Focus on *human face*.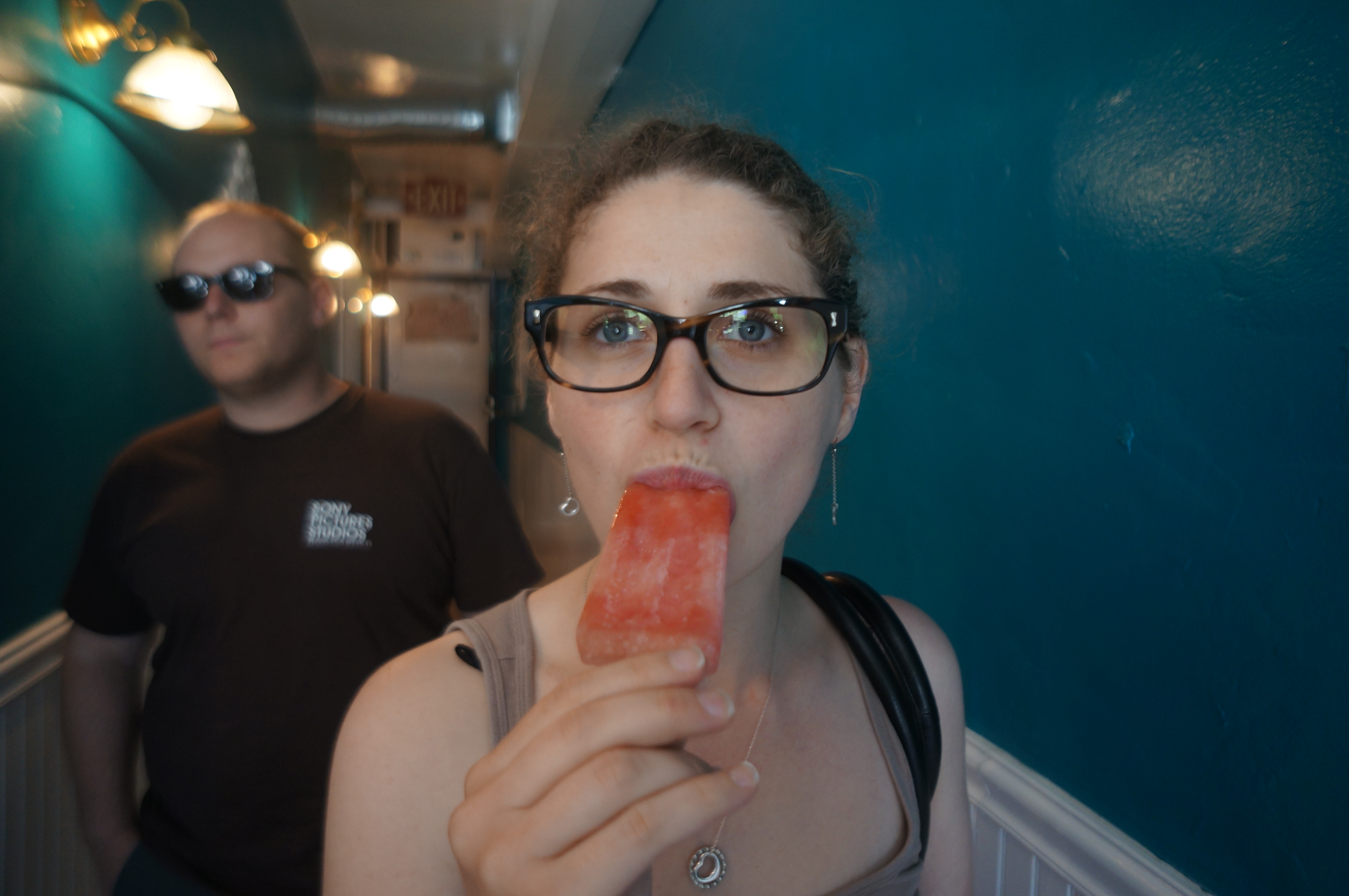
Focused at detection(150, 47, 229, 160).
